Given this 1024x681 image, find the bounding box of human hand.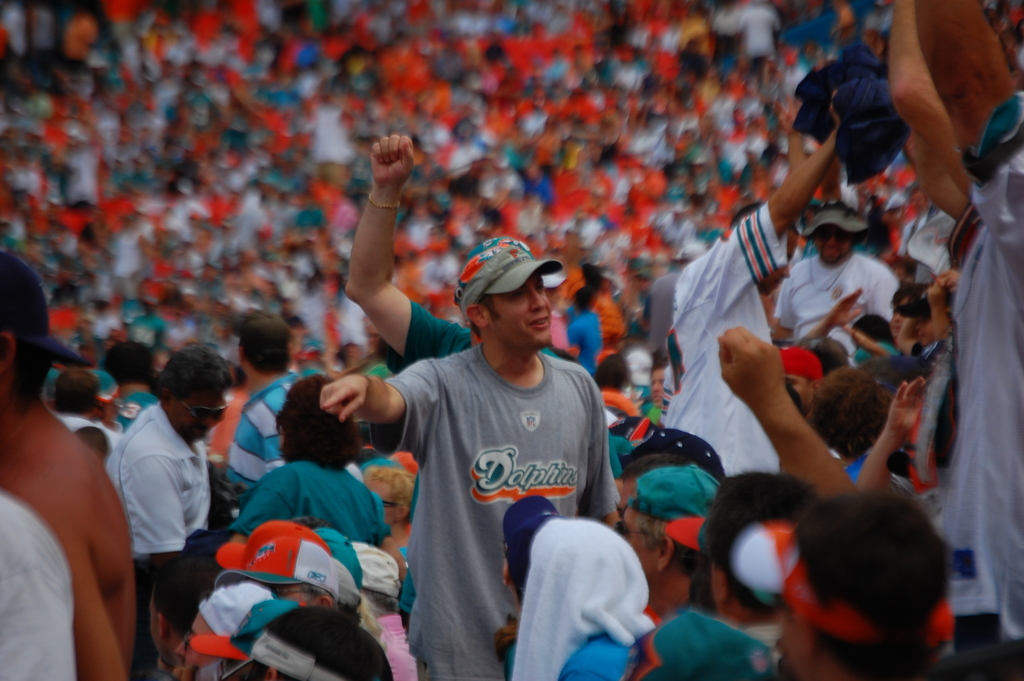
(493,621,520,666).
